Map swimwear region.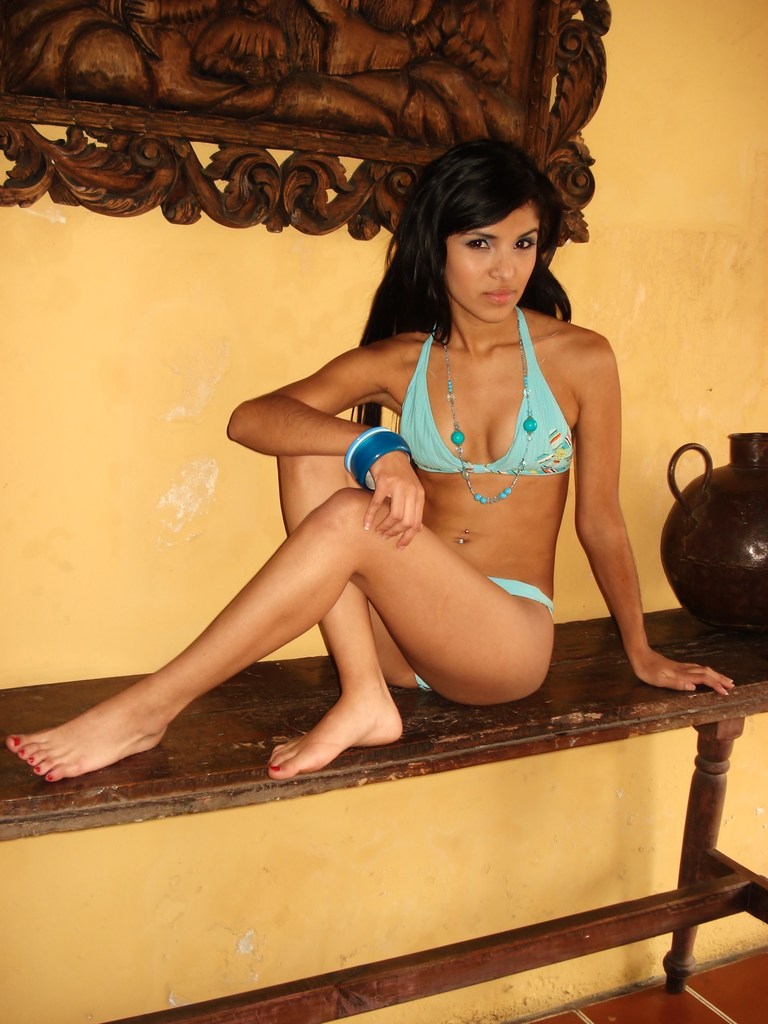
Mapped to (left=400, top=310, right=574, bottom=475).
